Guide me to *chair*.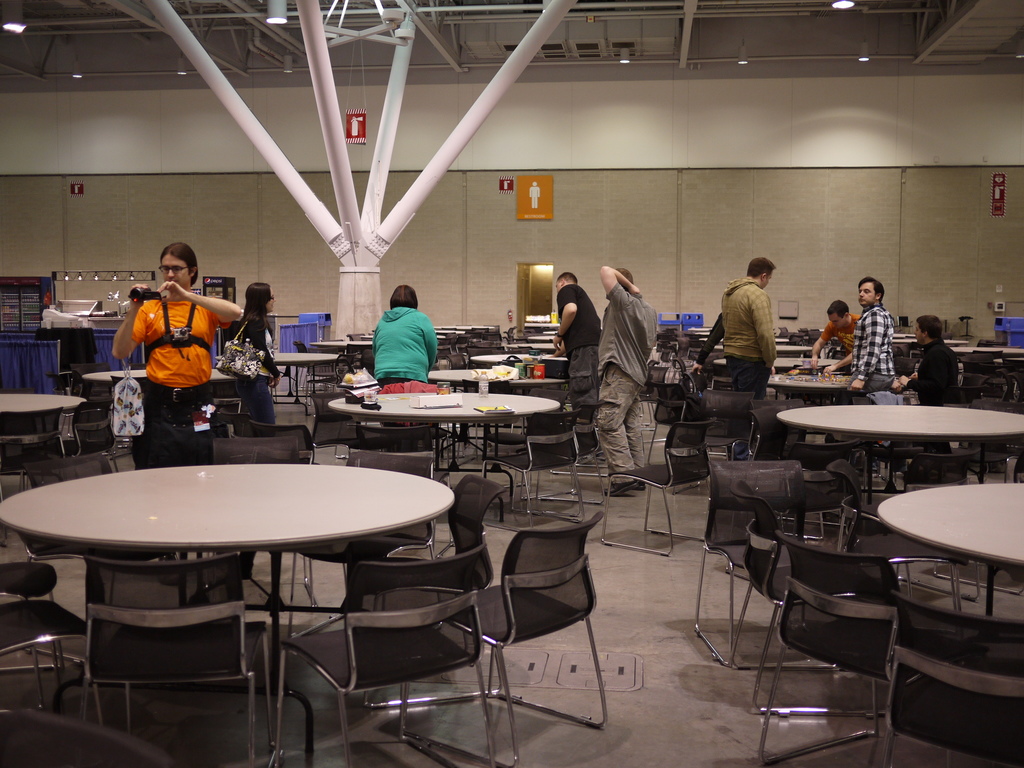
Guidance: <region>833, 494, 971, 613</region>.
